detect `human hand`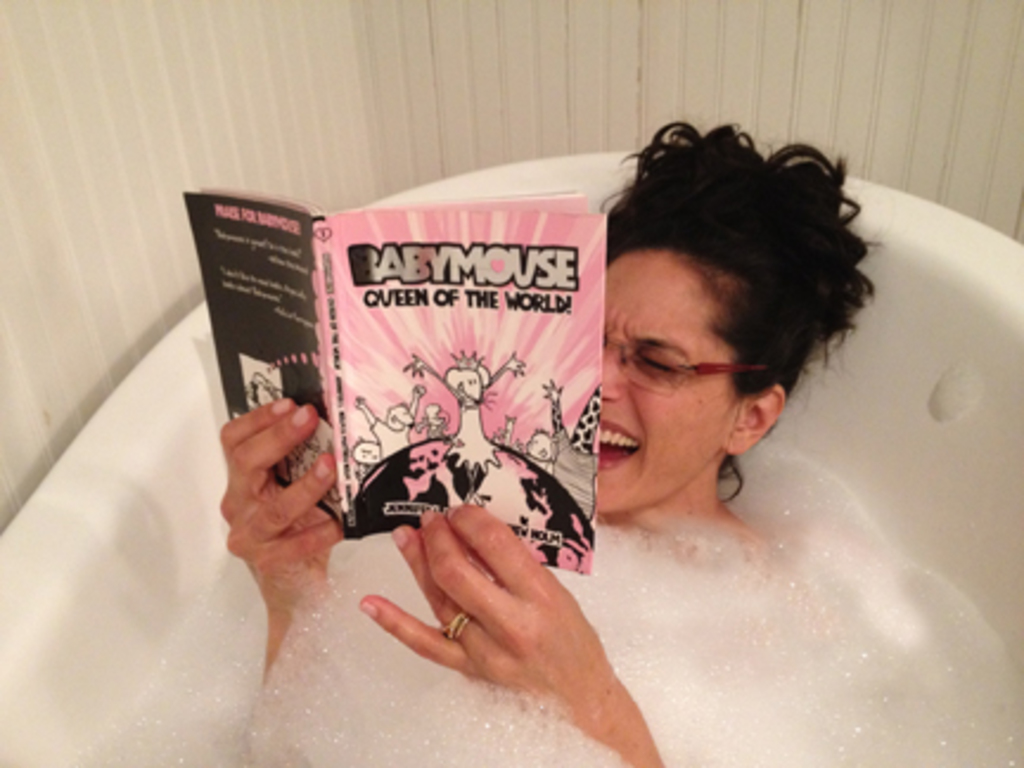
<bbox>216, 393, 346, 633</bbox>
